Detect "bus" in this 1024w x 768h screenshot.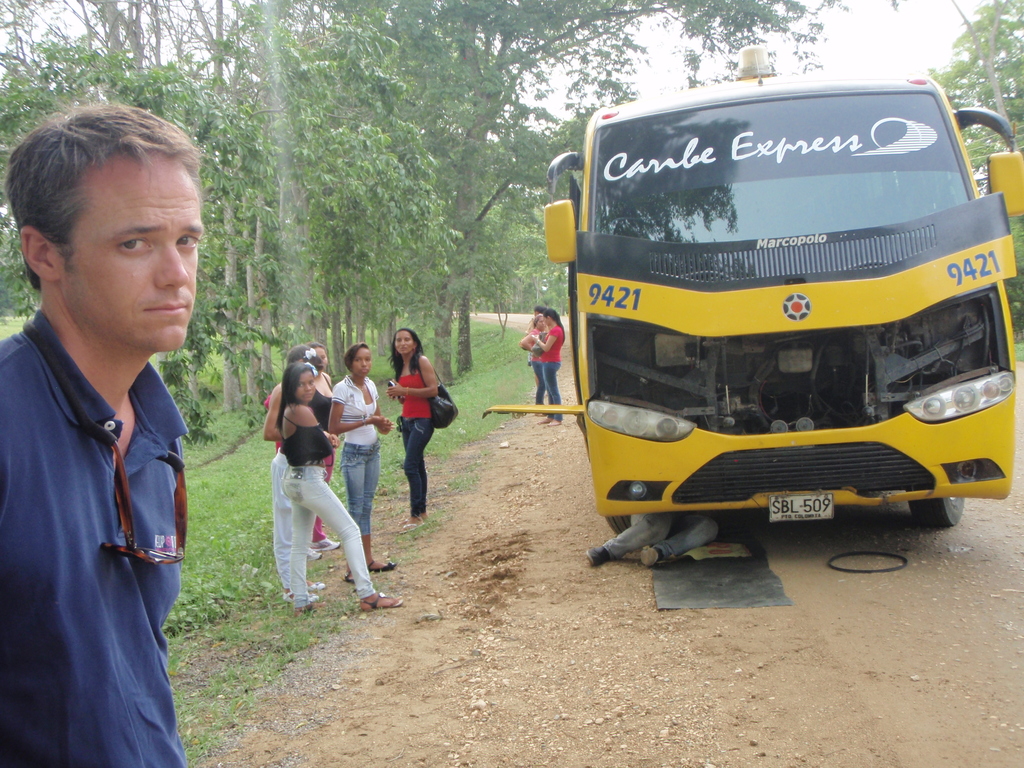
Detection: (x1=486, y1=35, x2=1023, y2=544).
